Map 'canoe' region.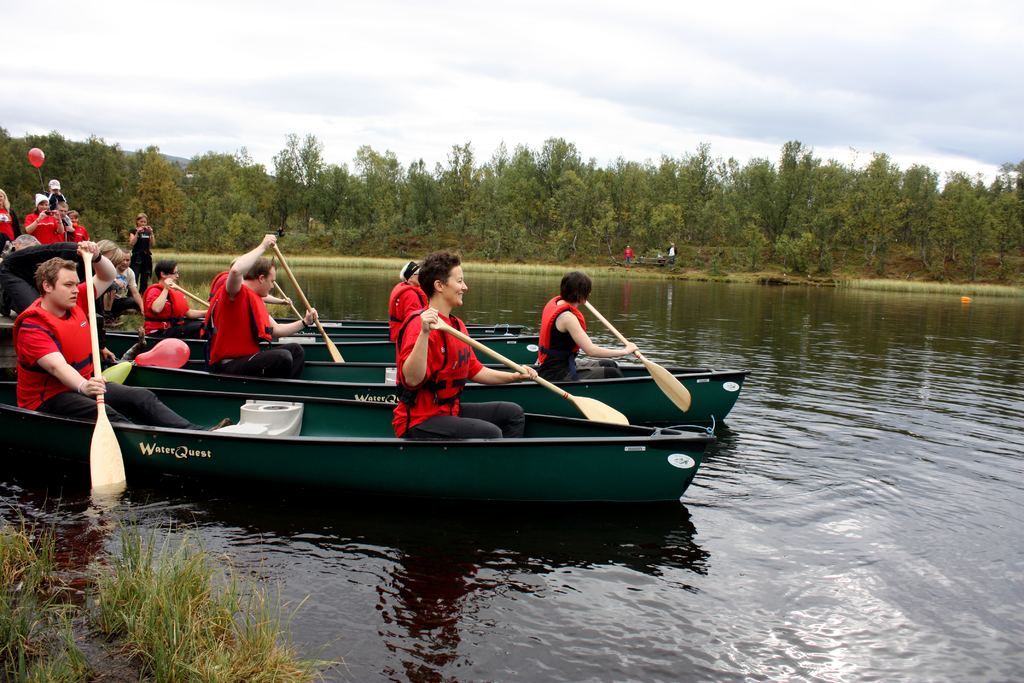
Mapped to <box>0,365,745,434</box>.
